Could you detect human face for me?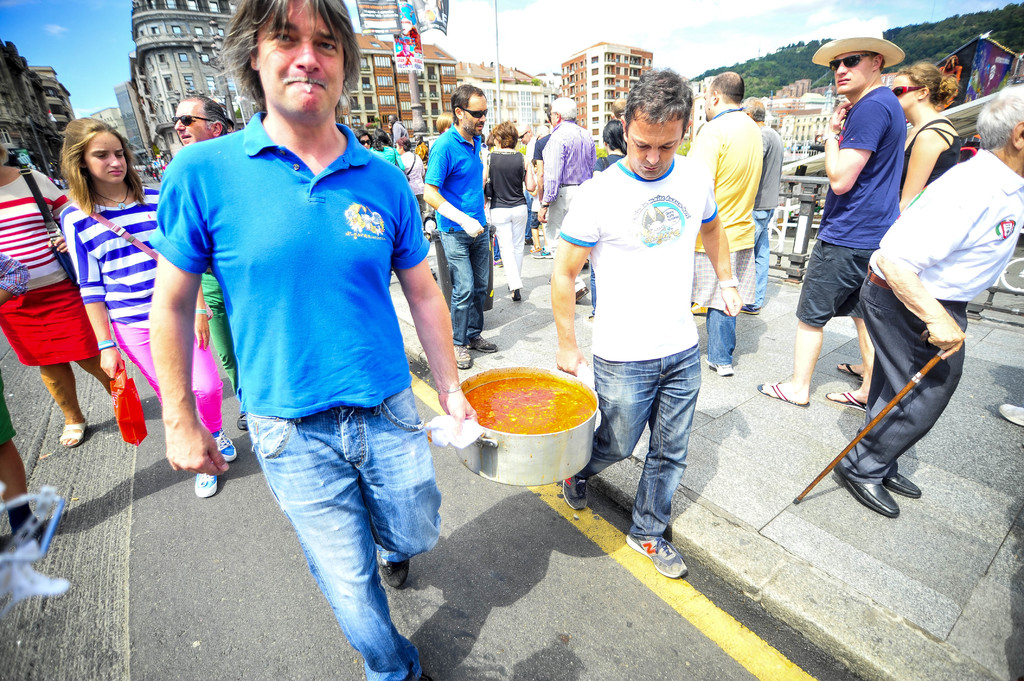
Detection result: <region>465, 94, 487, 138</region>.
